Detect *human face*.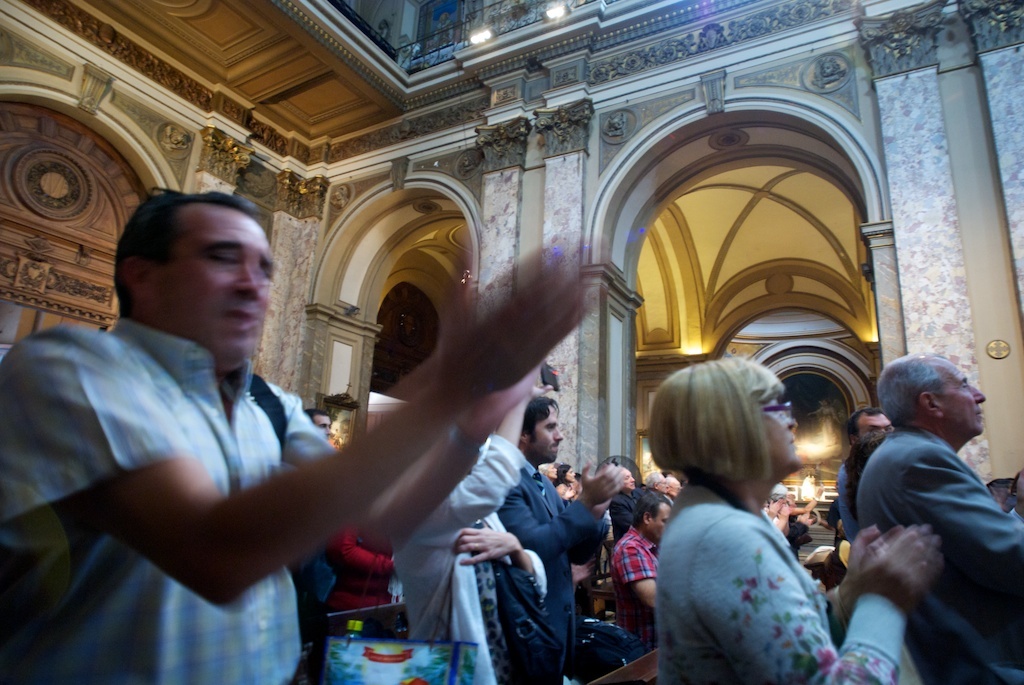
Detected at locate(657, 475, 671, 496).
